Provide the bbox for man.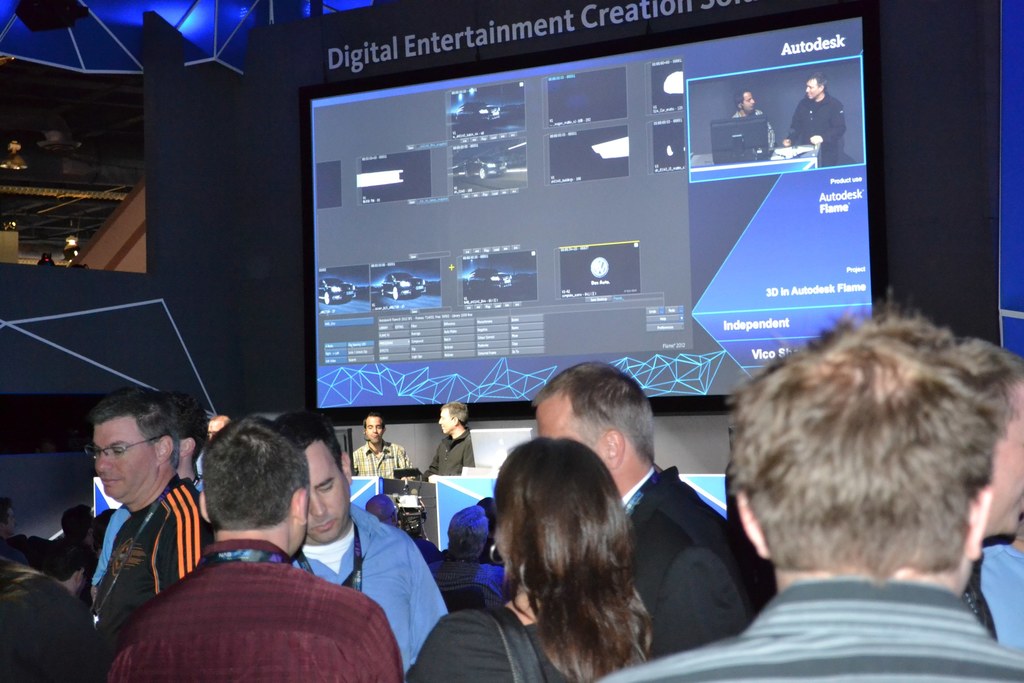
[x1=594, y1=304, x2=1023, y2=682].
